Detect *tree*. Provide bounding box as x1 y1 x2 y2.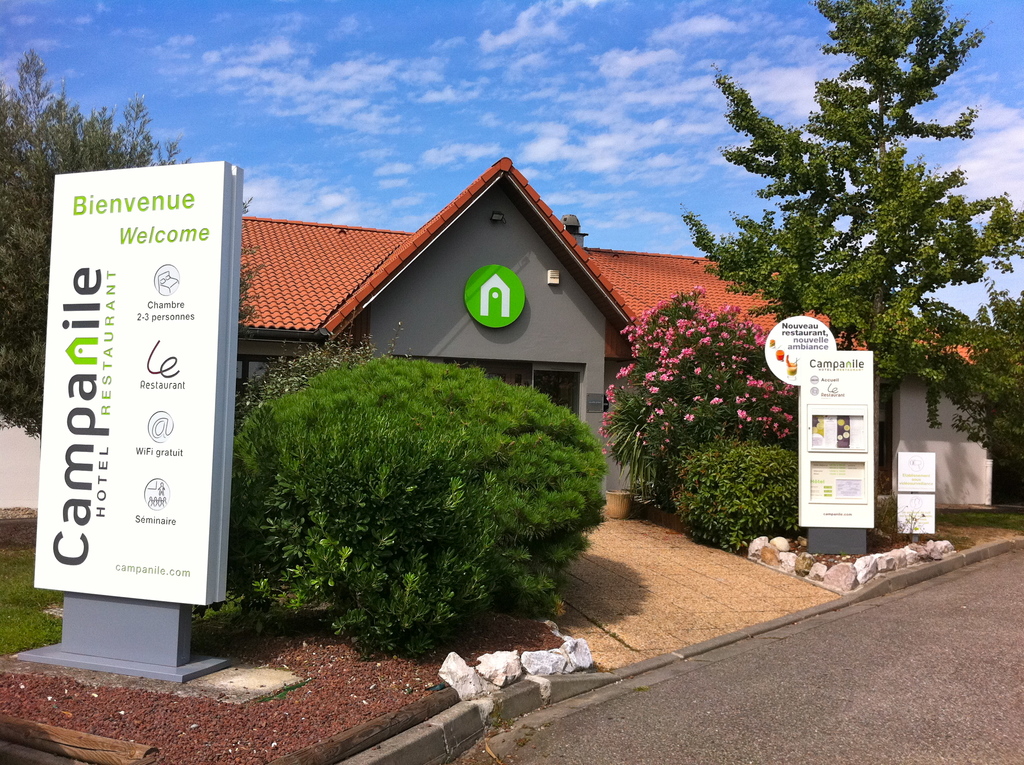
0 42 264 466.
